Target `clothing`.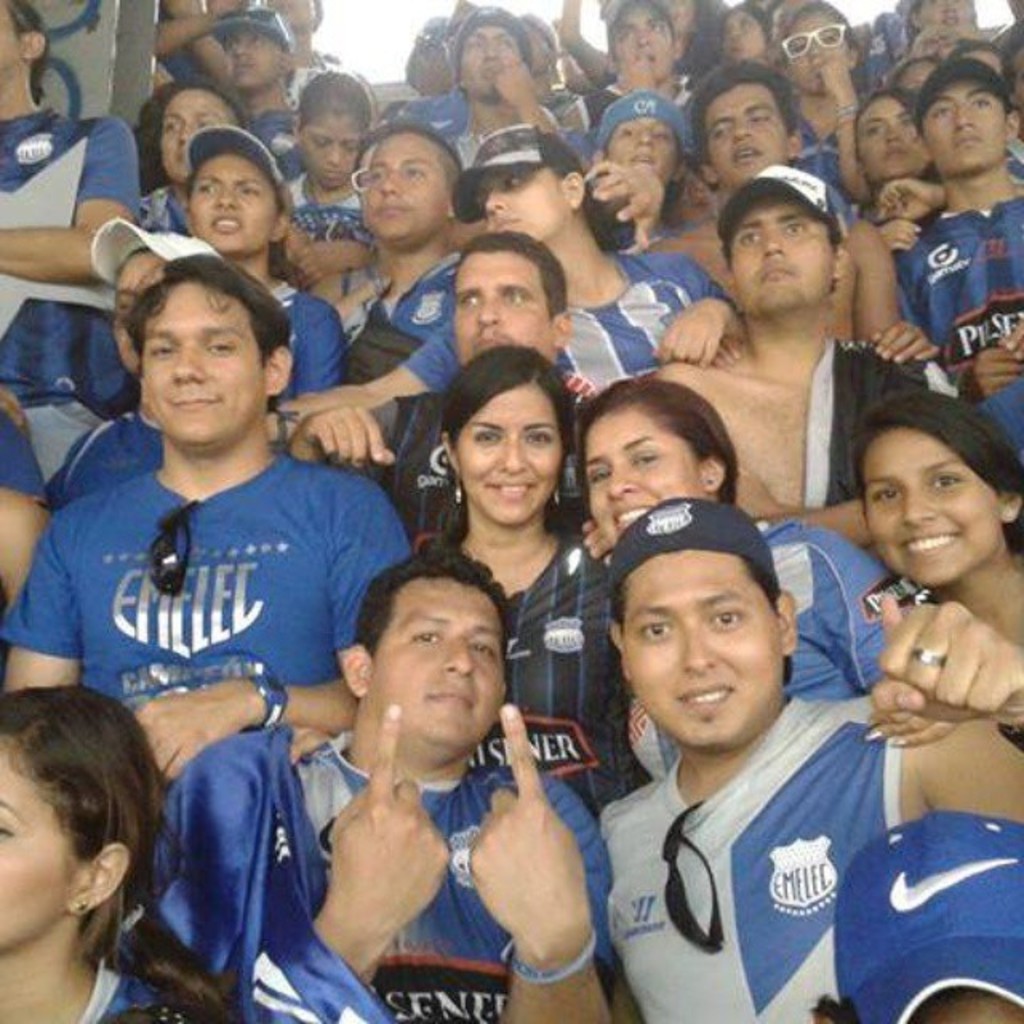
Target region: {"x1": 43, "y1": 411, "x2": 163, "y2": 510}.
